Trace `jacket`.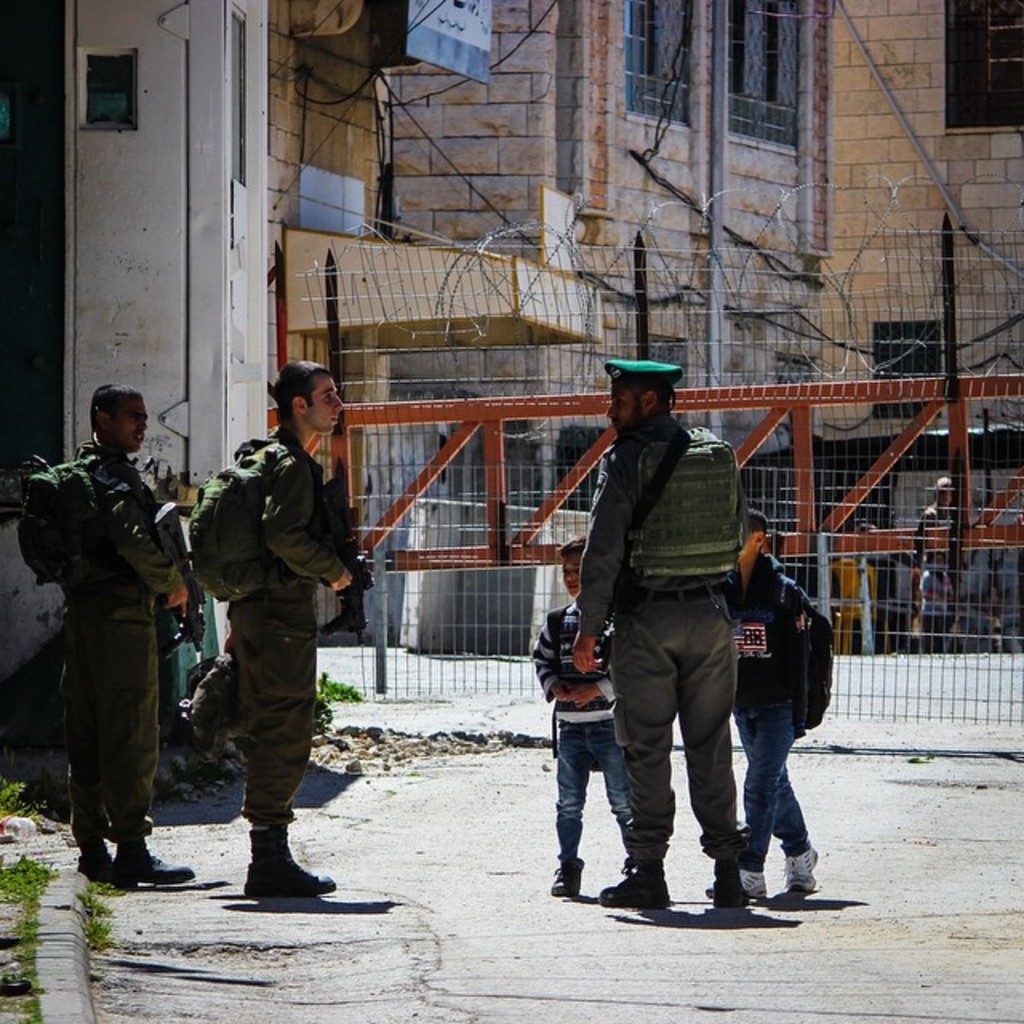
Traced to (left=54, top=435, right=187, bottom=680).
